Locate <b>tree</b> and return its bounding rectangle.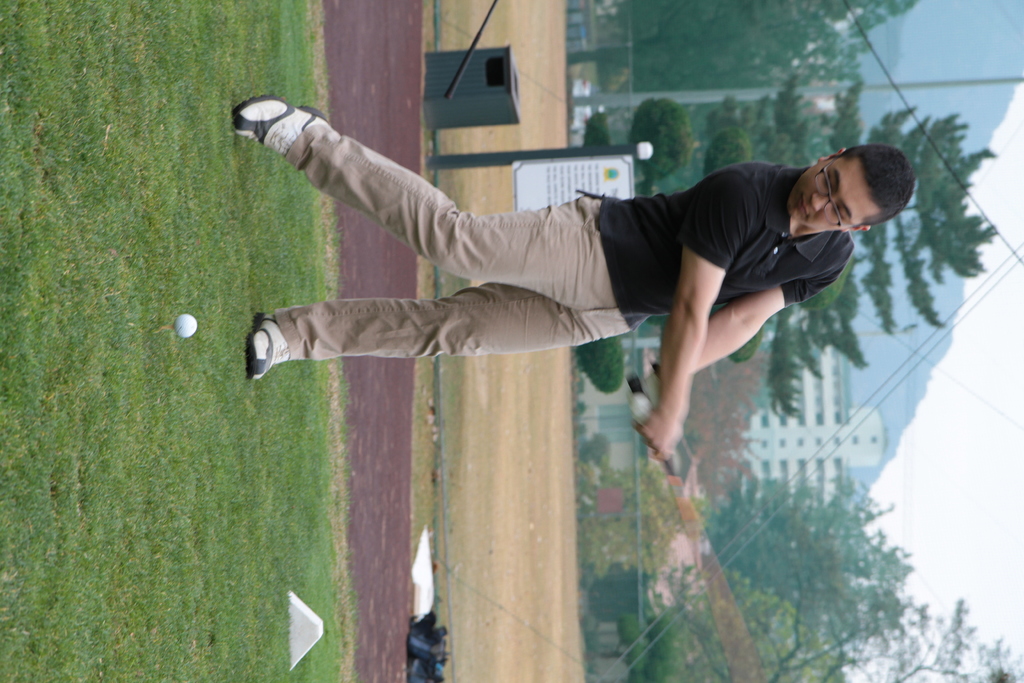
select_region(575, 80, 996, 413).
